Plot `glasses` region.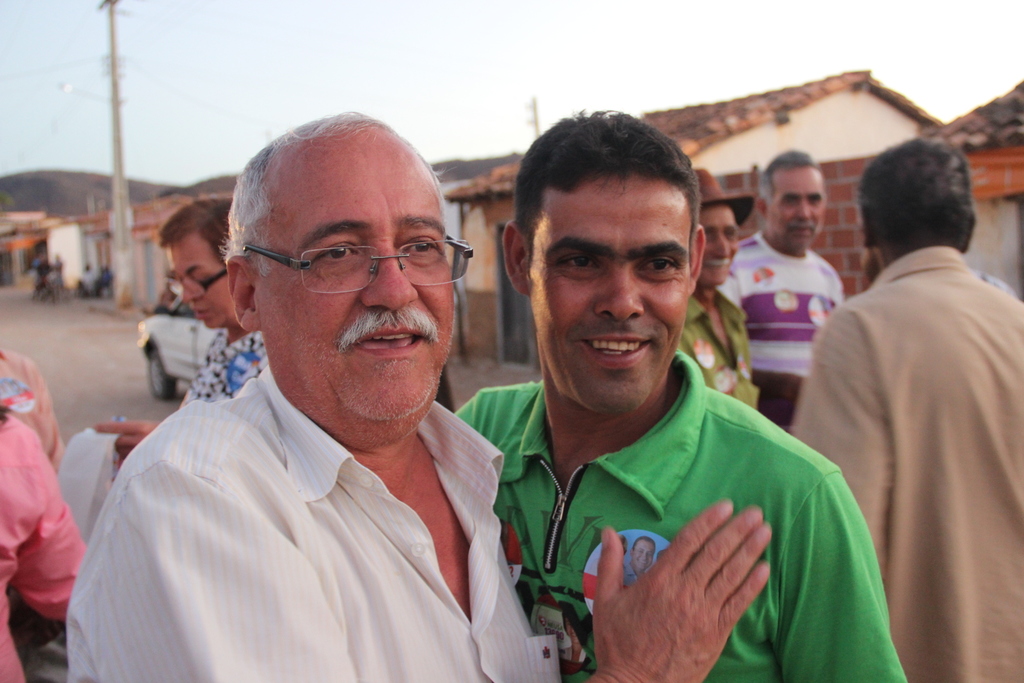
Plotted at 240:240:480:302.
